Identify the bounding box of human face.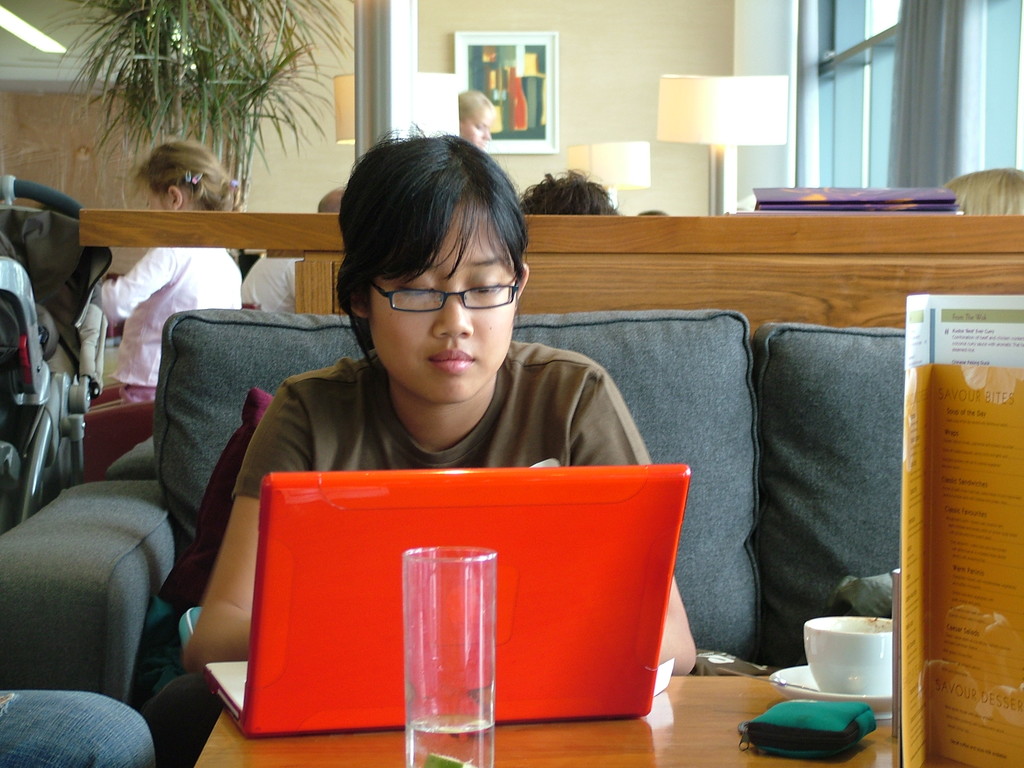
box=[369, 204, 515, 405].
